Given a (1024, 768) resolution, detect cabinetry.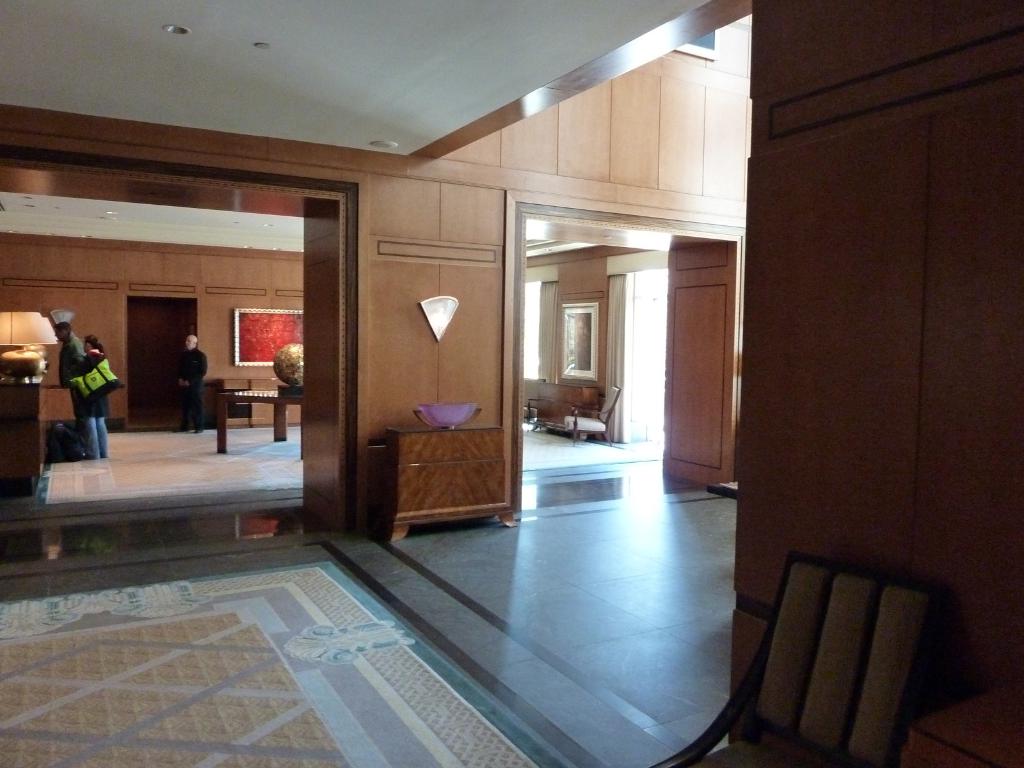
locate(662, 242, 737, 488).
